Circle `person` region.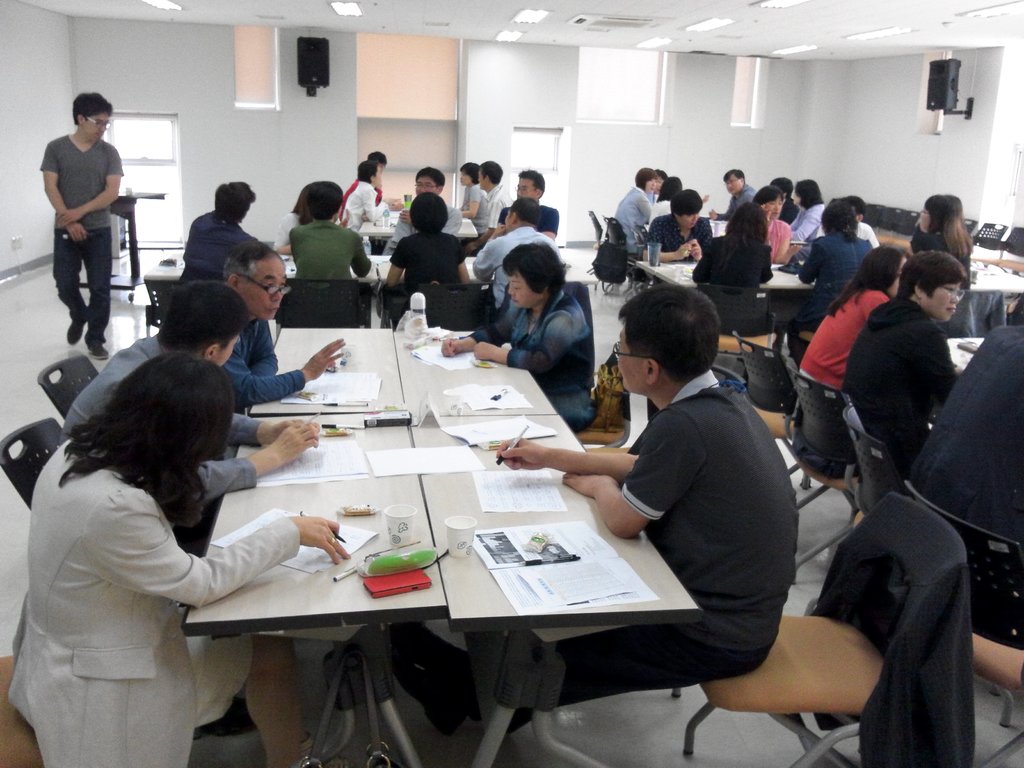
Region: crop(344, 161, 390, 241).
